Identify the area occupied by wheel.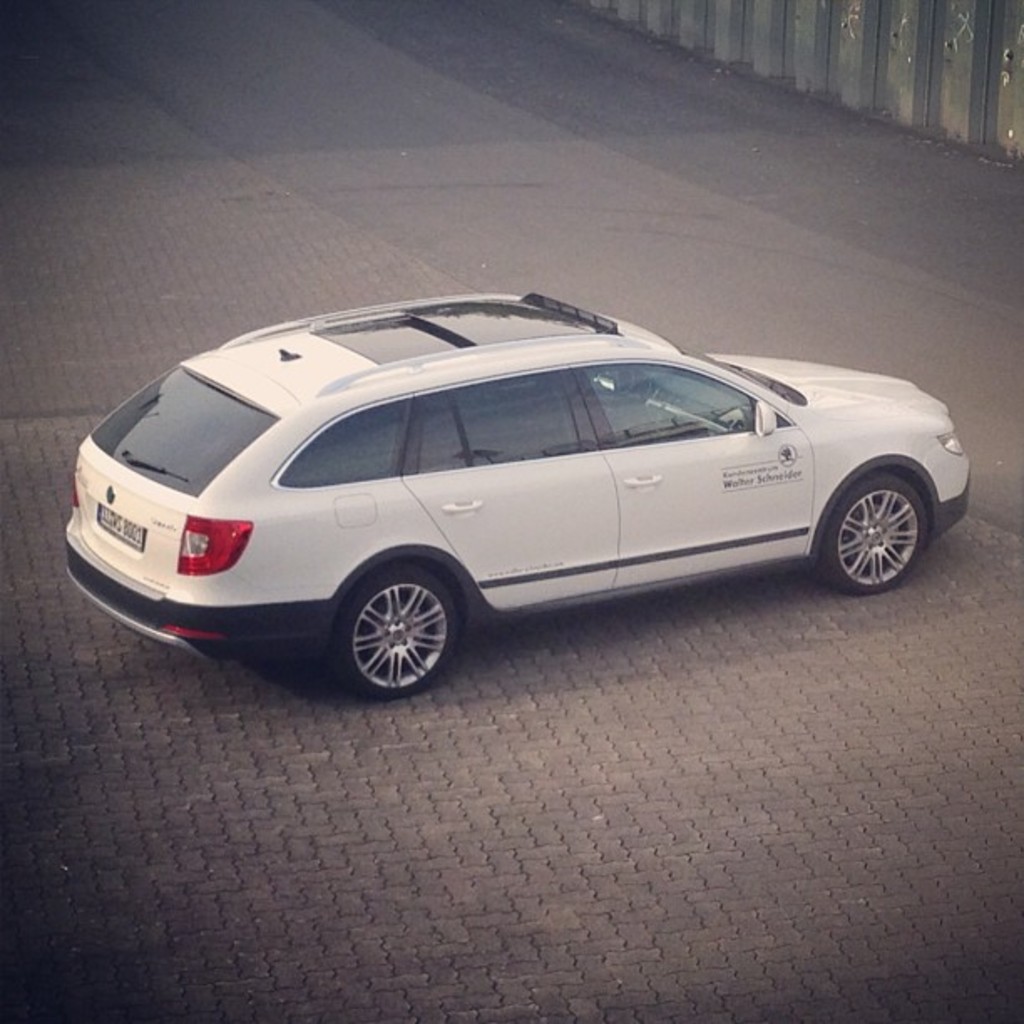
Area: Rect(813, 472, 929, 597).
